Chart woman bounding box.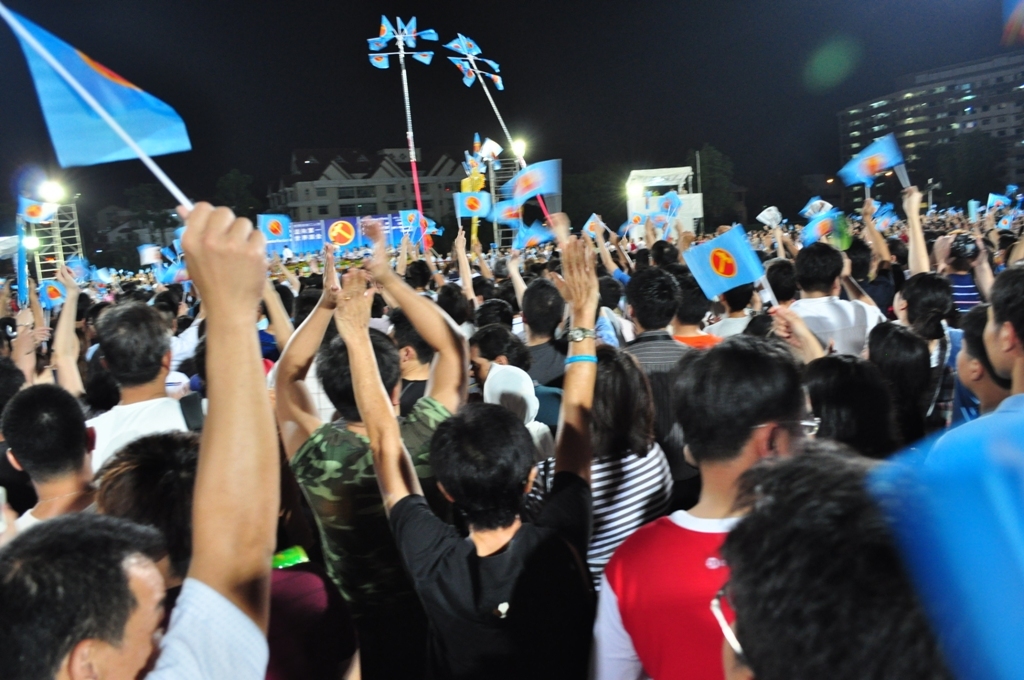
Charted: bbox=(539, 345, 684, 569).
